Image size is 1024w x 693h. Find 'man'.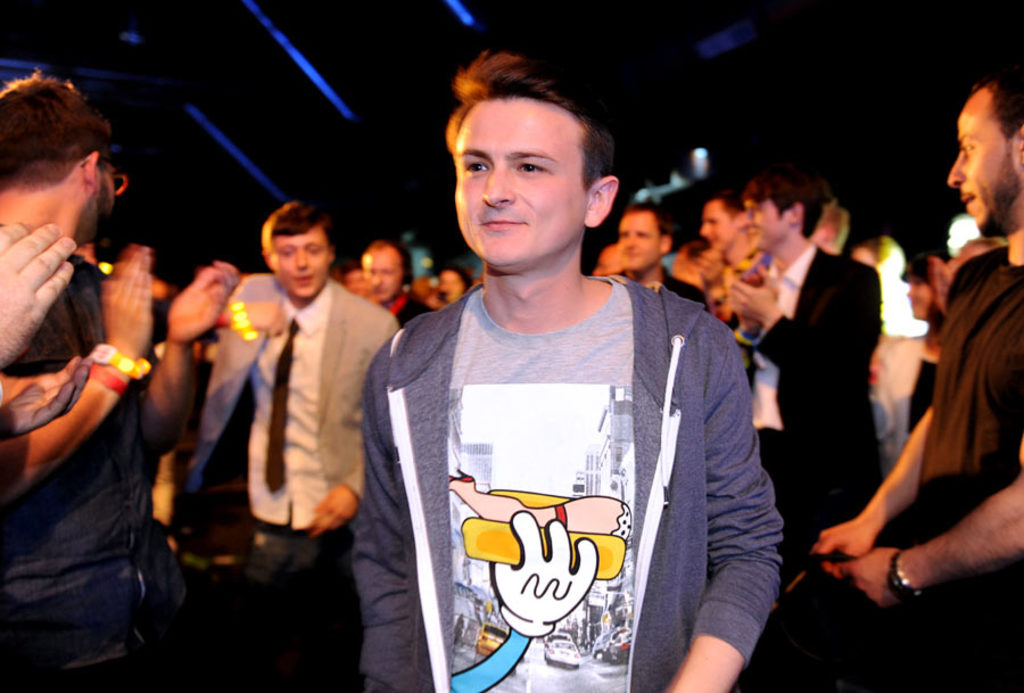
<region>804, 73, 1023, 692</region>.
